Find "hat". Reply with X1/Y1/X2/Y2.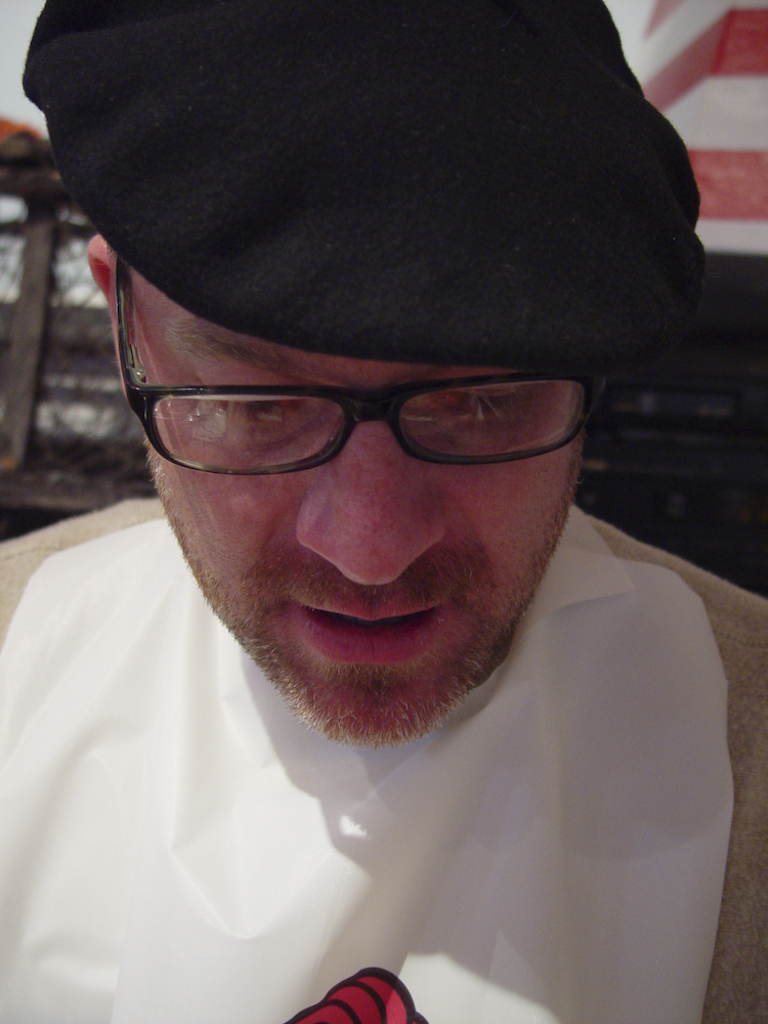
19/0/712/365.
